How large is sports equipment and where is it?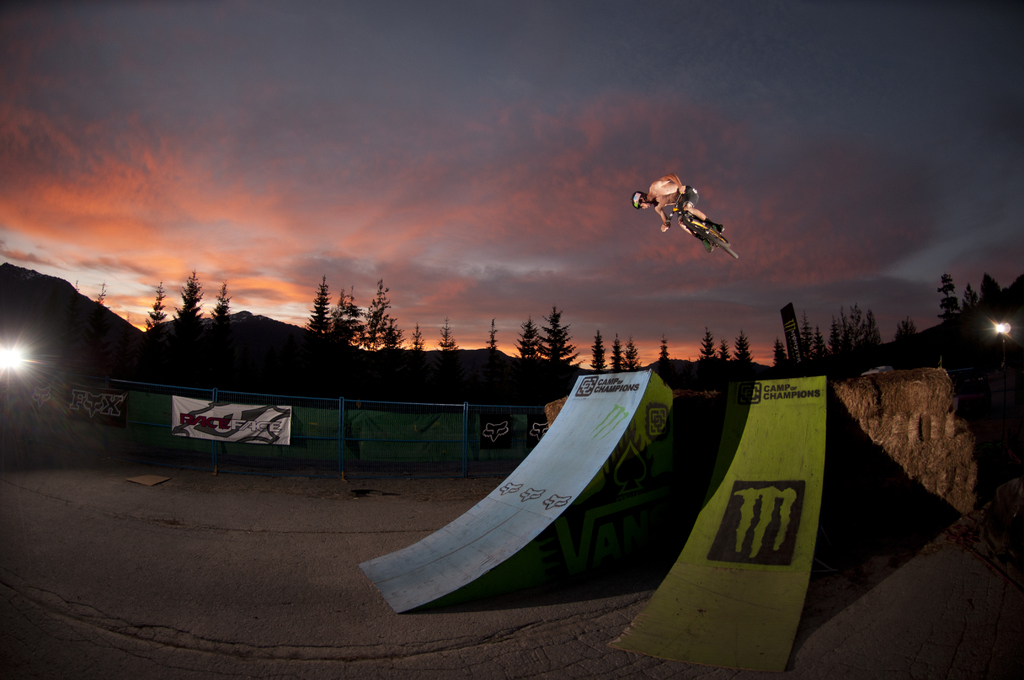
Bounding box: 630 188 652 208.
